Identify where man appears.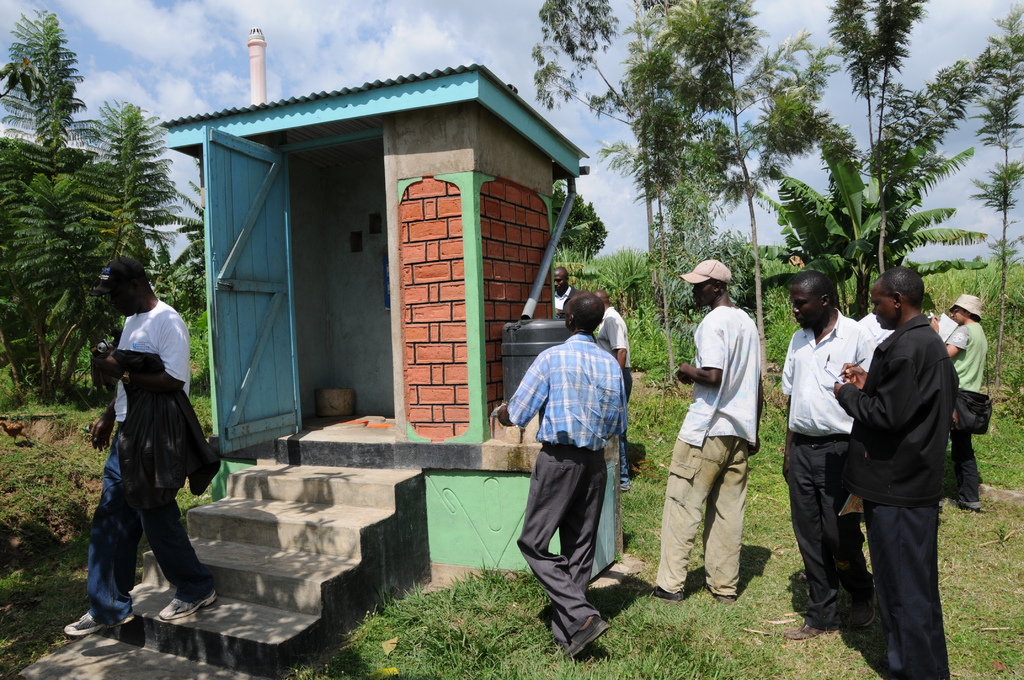
Appears at Rect(935, 286, 993, 510).
